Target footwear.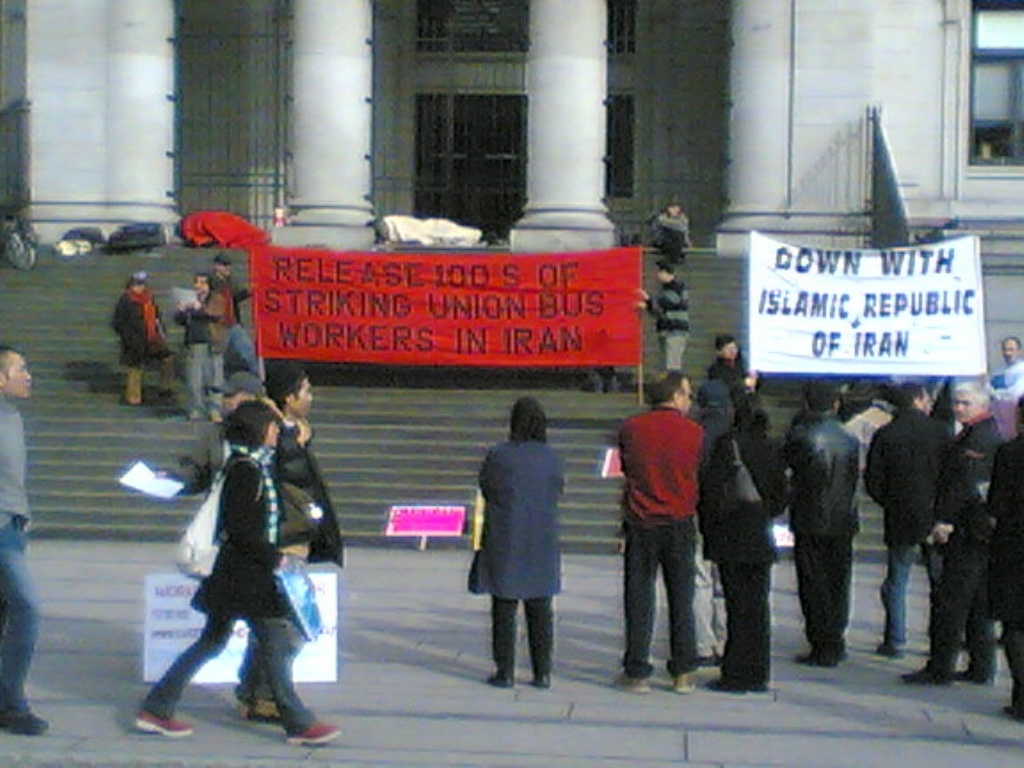
Target region: [702,673,743,698].
